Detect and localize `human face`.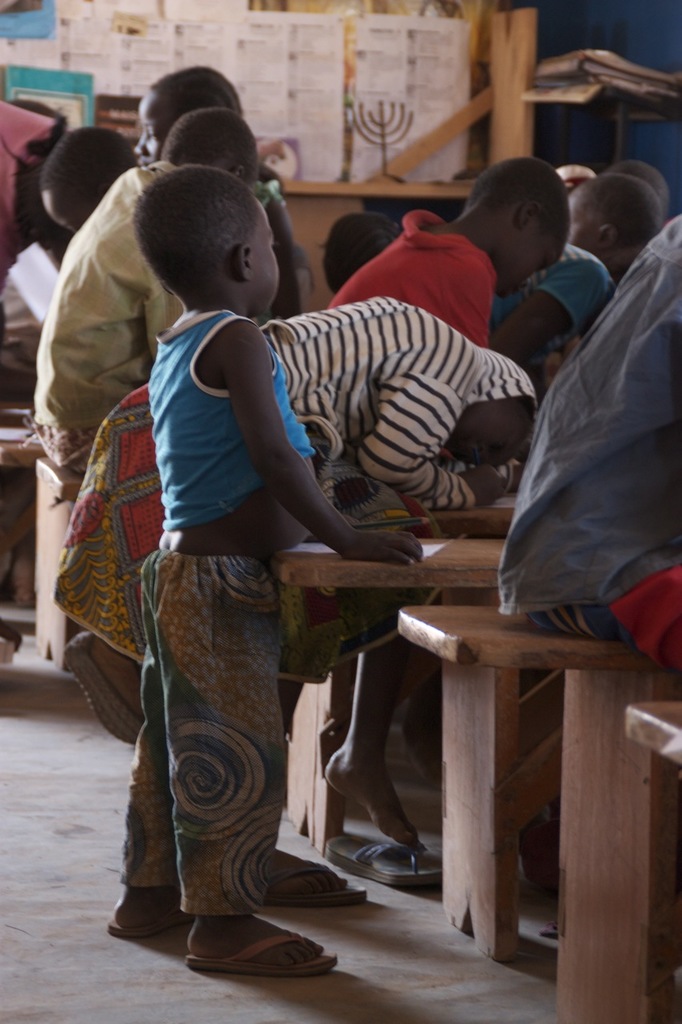
Localized at <region>253, 191, 277, 313</region>.
